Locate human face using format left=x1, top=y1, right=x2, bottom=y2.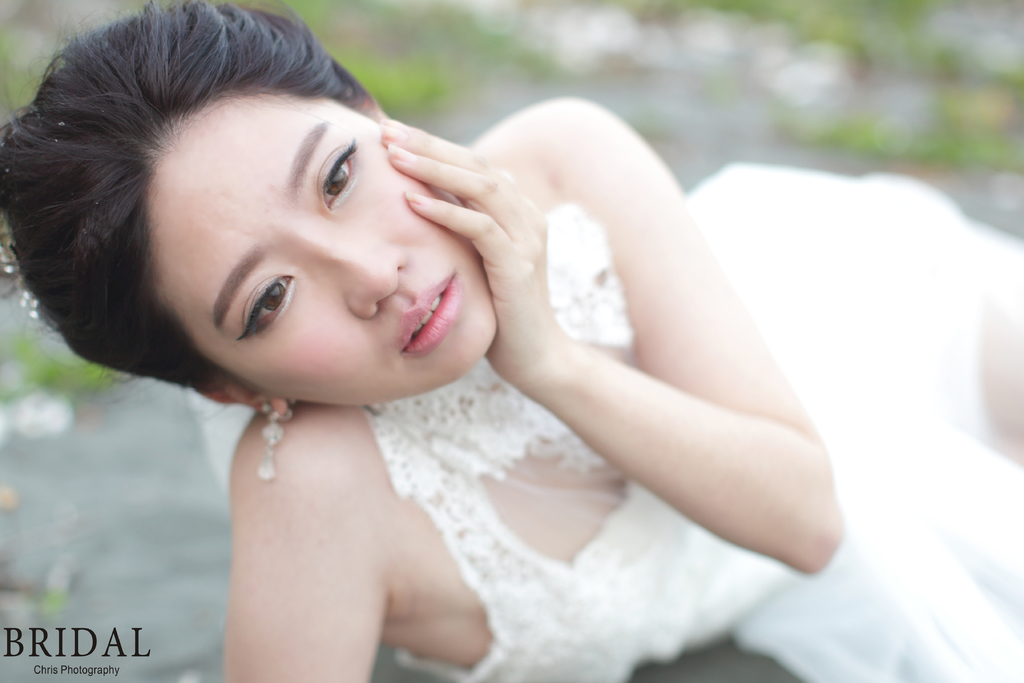
left=150, top=99, right=498, bottom=411.
